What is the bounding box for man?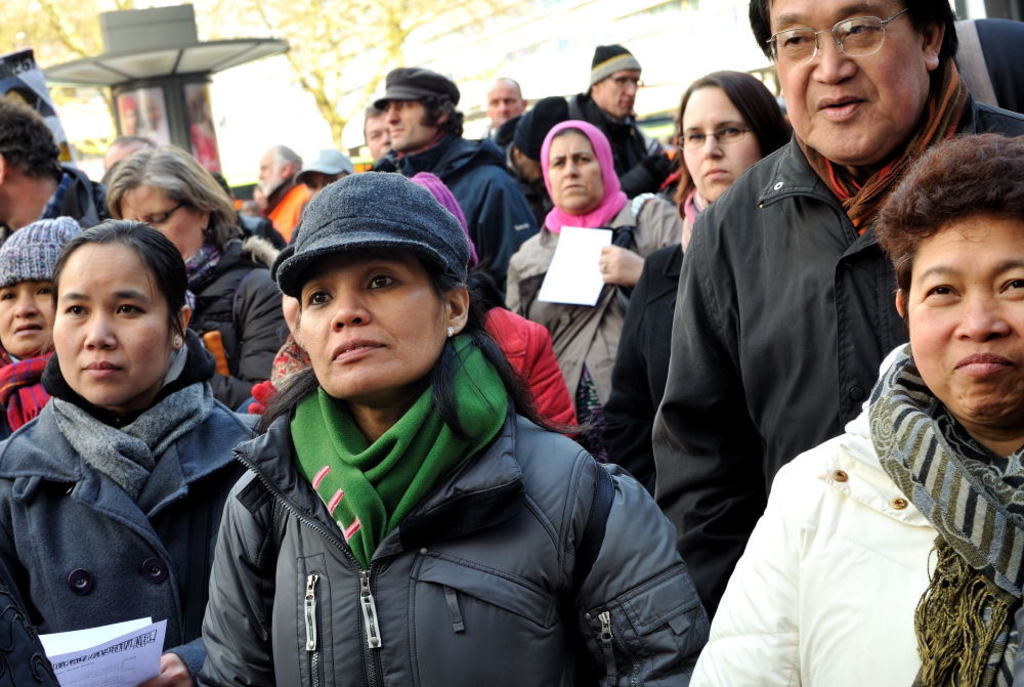
475,78,538,166.
